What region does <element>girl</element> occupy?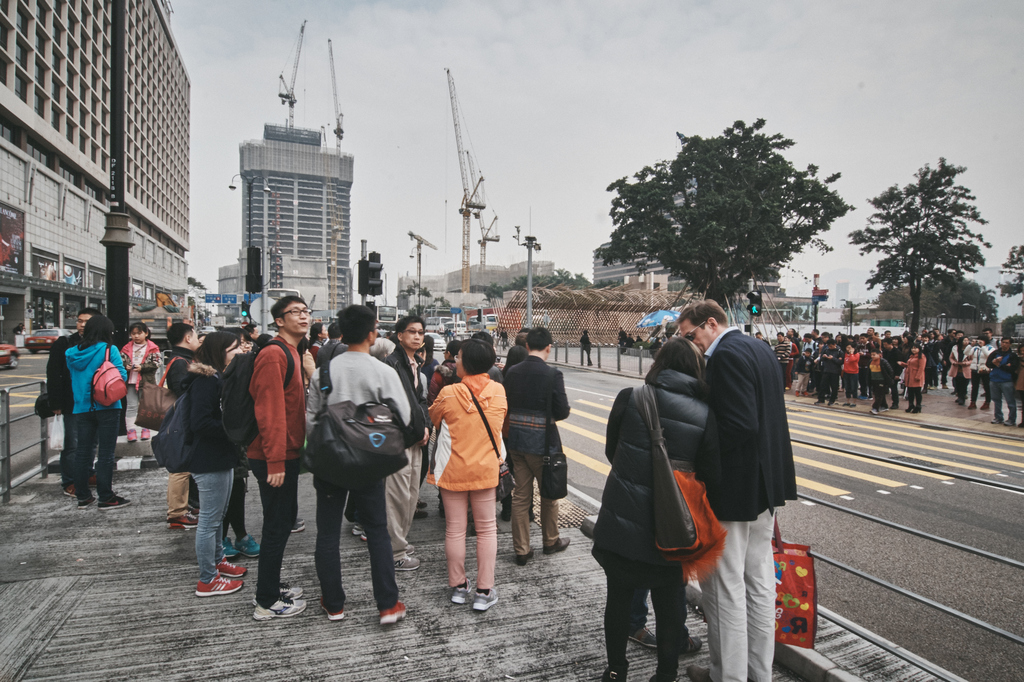
region(586, 336, 723, 681).
